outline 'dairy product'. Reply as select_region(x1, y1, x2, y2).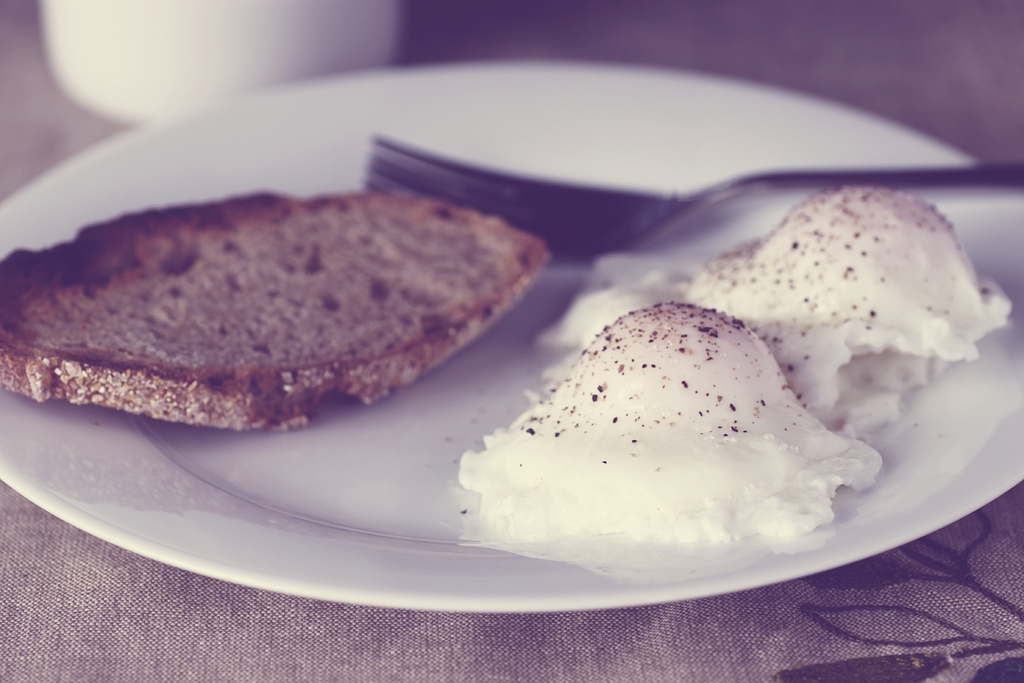
select_region(572, 193, 994, 416).
